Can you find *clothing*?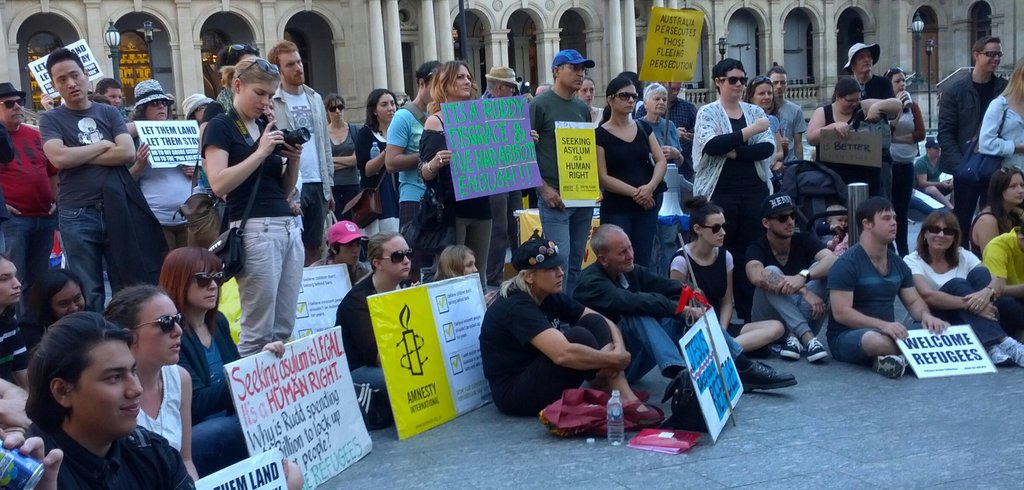
Yes, bounding box: crop(38, 101, 144, 313).
